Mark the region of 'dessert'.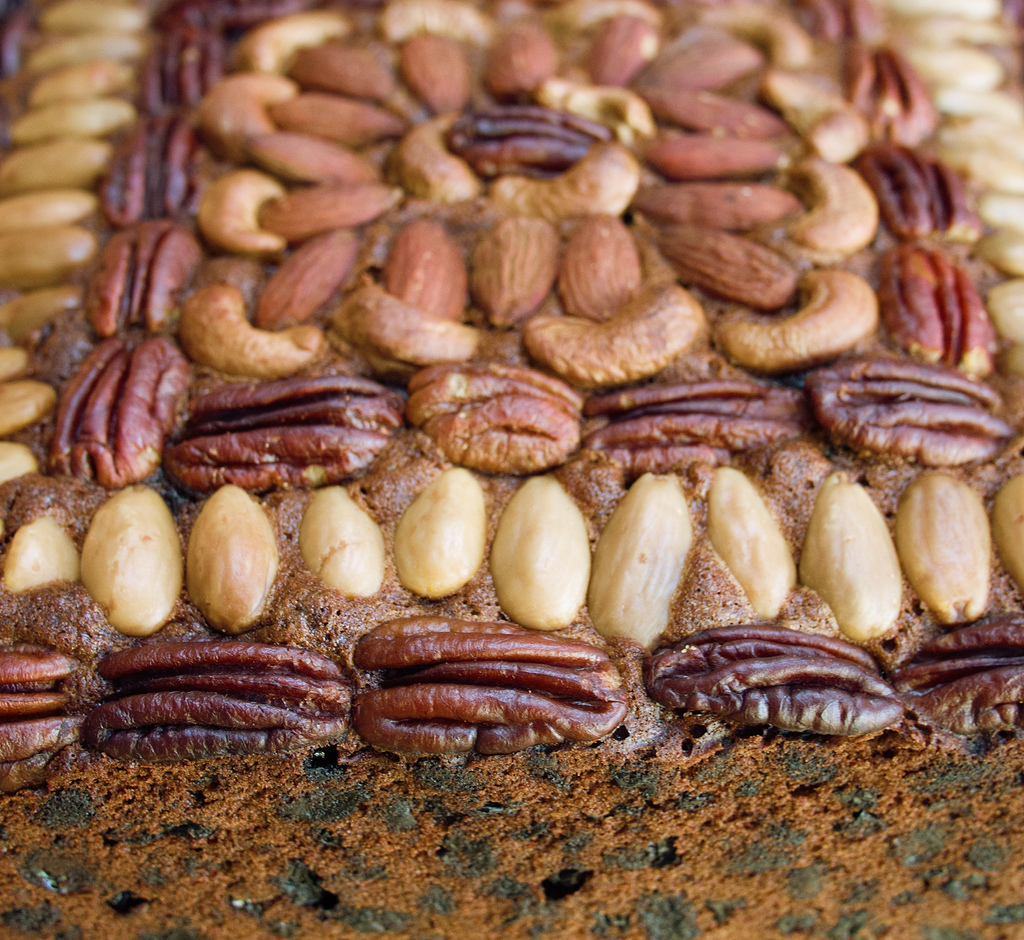
Region: Rect(73, 486, 164, 626).
